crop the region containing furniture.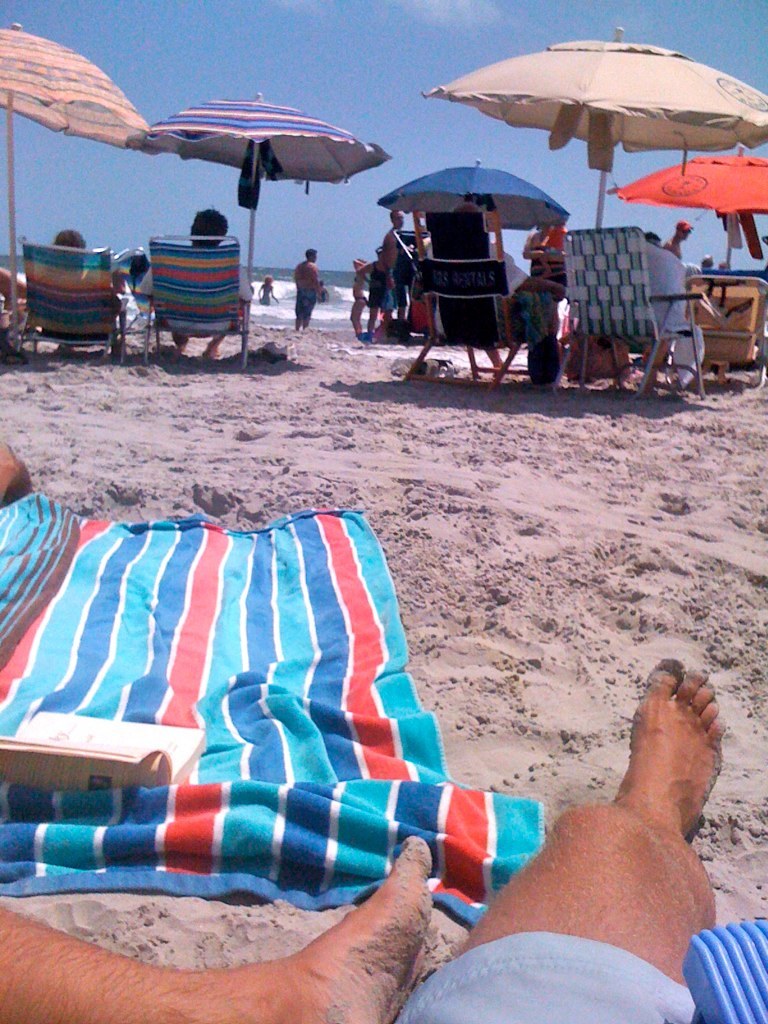
Crop region: [left=688, top=271, right=767, bottom=388].
